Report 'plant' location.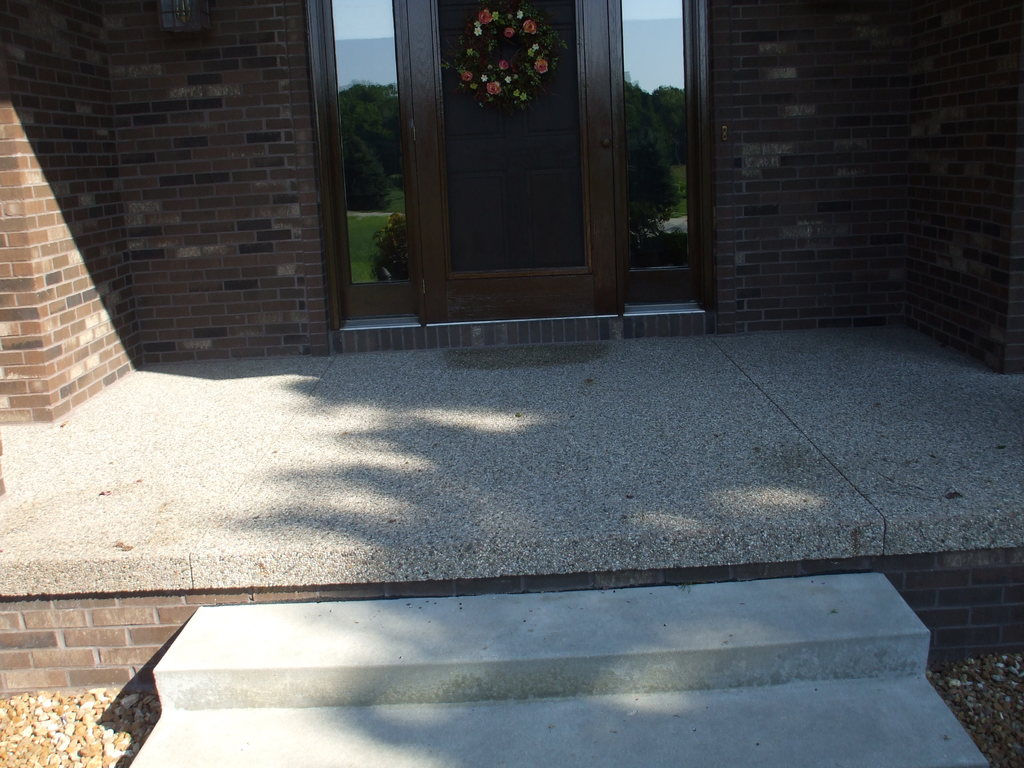
Report: region(446, 19, 570, 114).
